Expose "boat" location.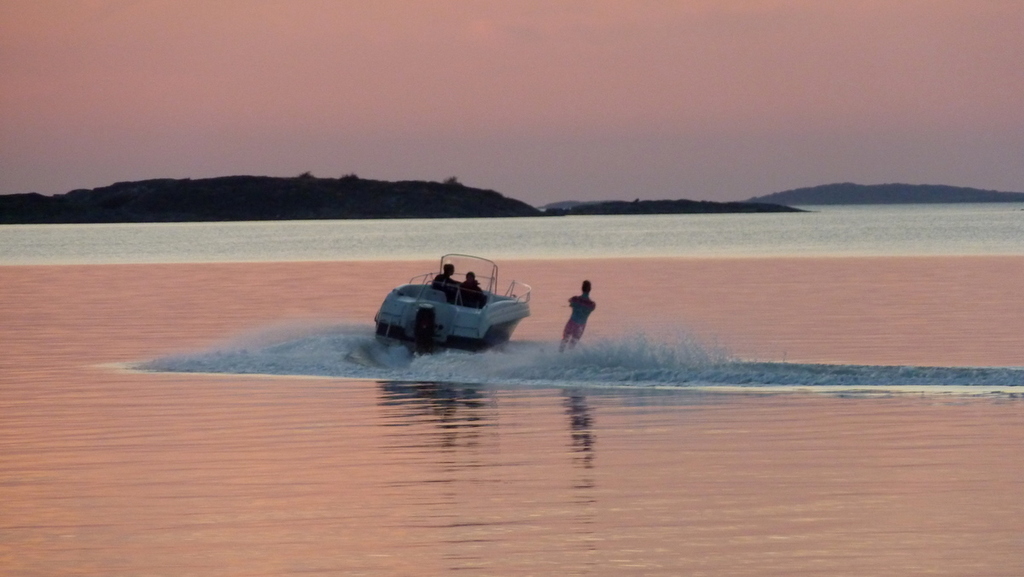
Exposed at (352, 253, 535, 349).
